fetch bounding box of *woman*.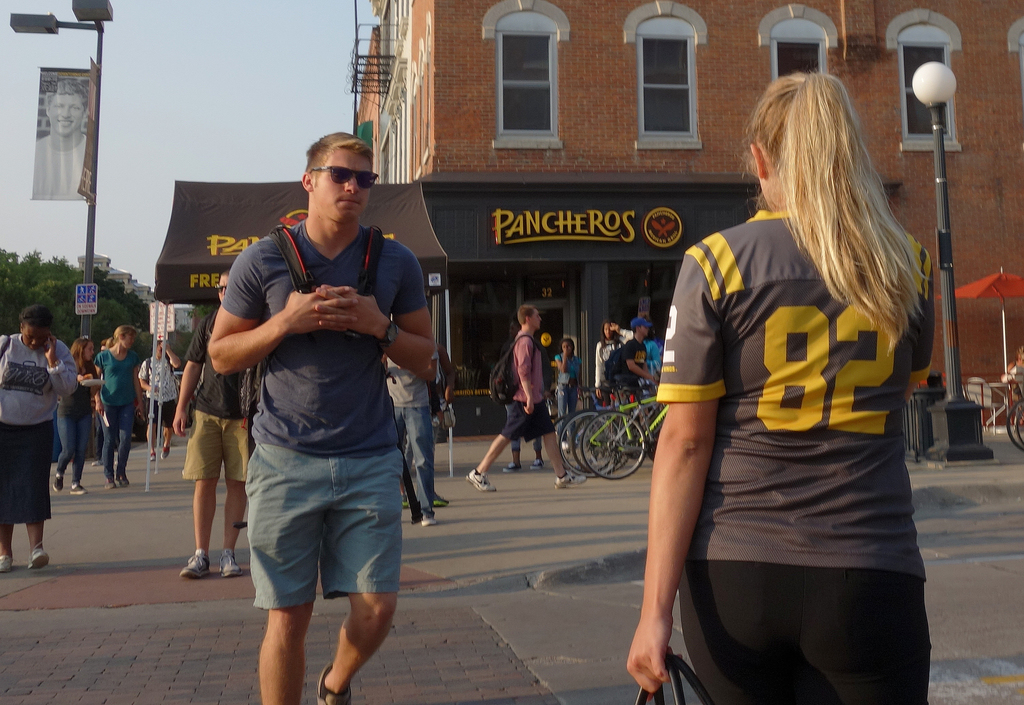
Bbox: select_region(593, 321, 628, 399).
